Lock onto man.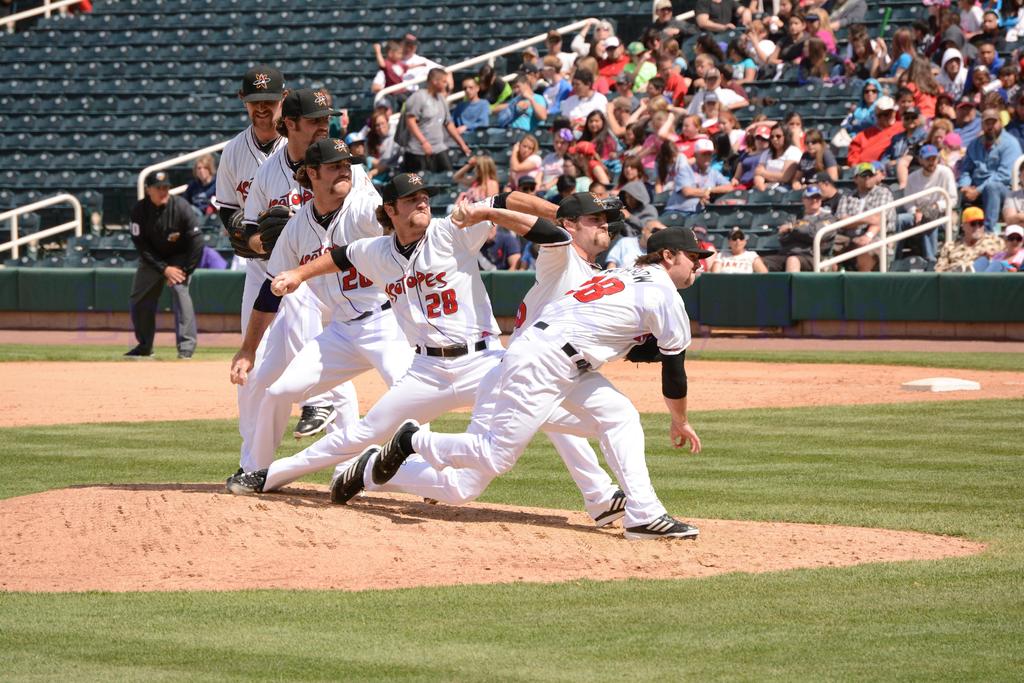
Locked: (left=685, top=69, right=752, bottom=117).
